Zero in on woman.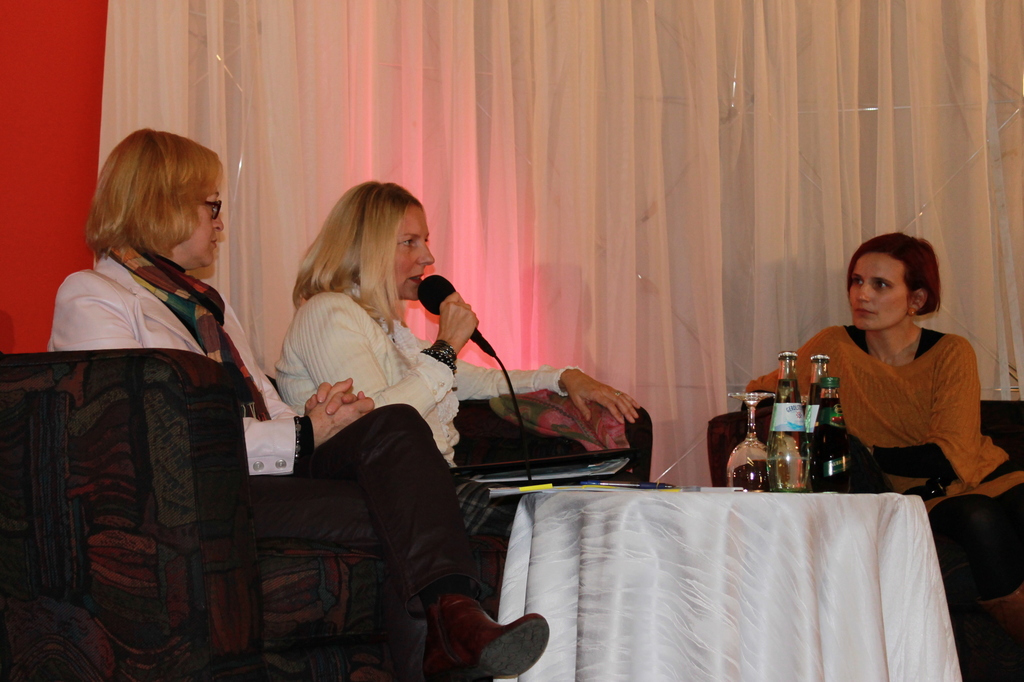
Zeroed in: BBox(46, 129, 548, 681).
